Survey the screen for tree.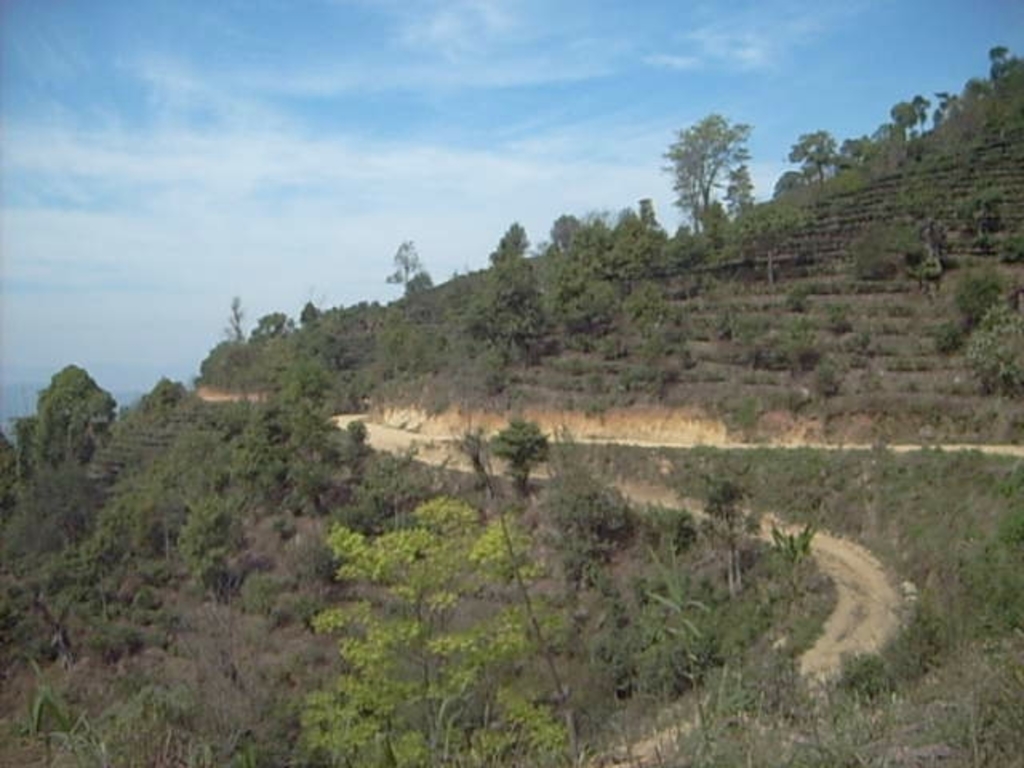
Survey found: BBox(661, 88, 766, 232).
